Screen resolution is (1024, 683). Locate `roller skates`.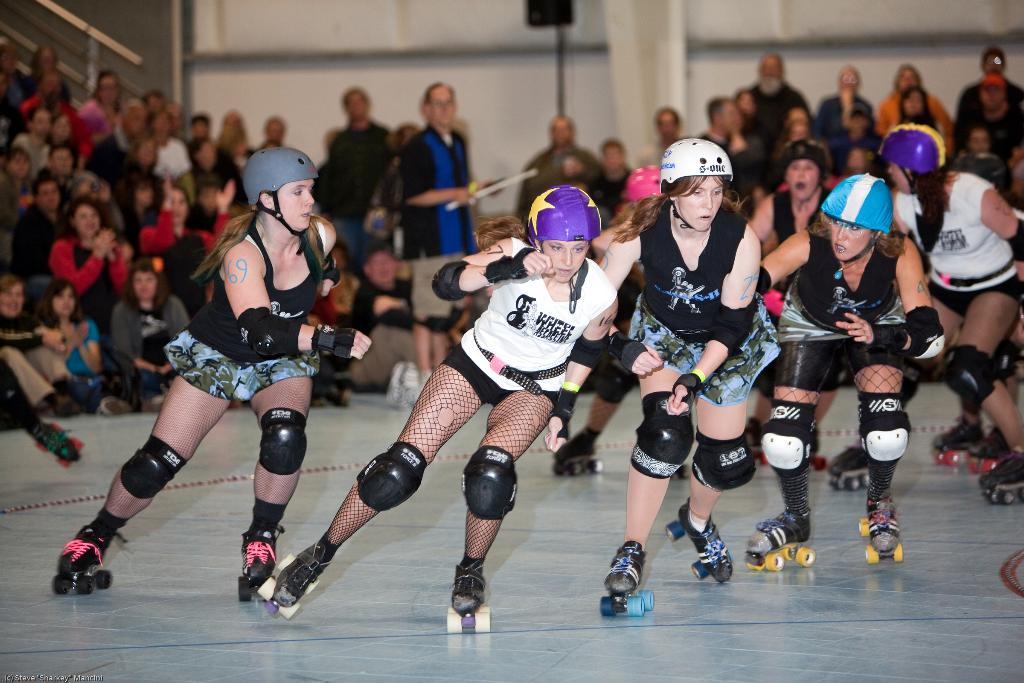
crop(556, 425, 607, 473).
